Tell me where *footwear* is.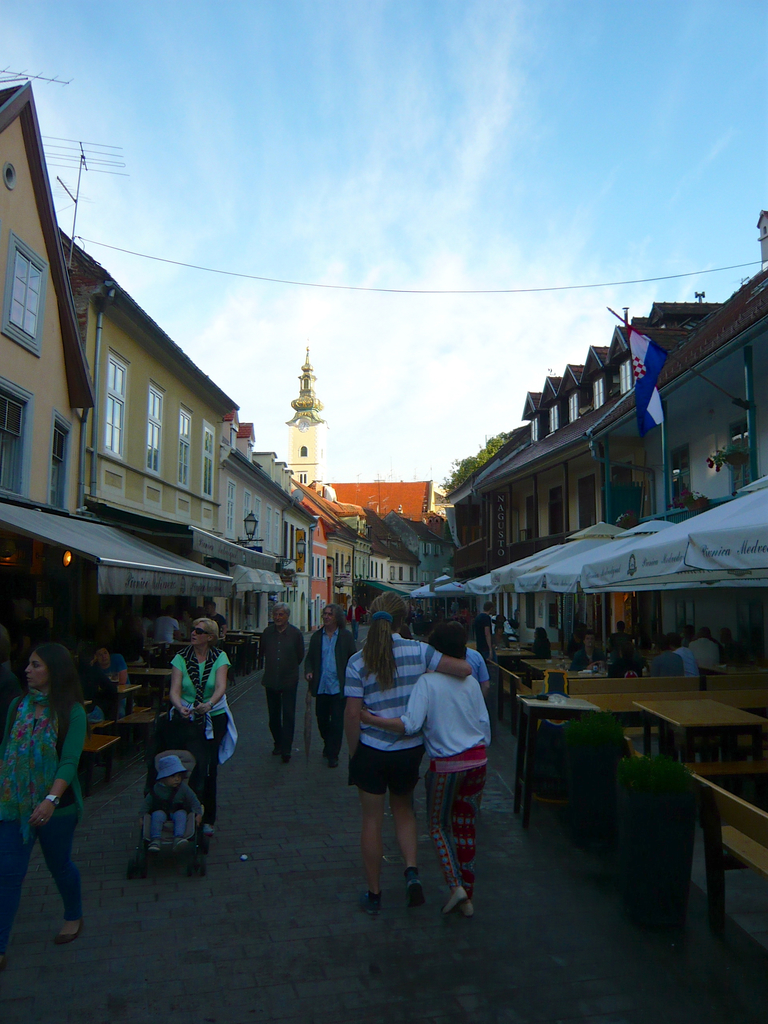
*footwear* is at box=[326, 758, 335, 769].
